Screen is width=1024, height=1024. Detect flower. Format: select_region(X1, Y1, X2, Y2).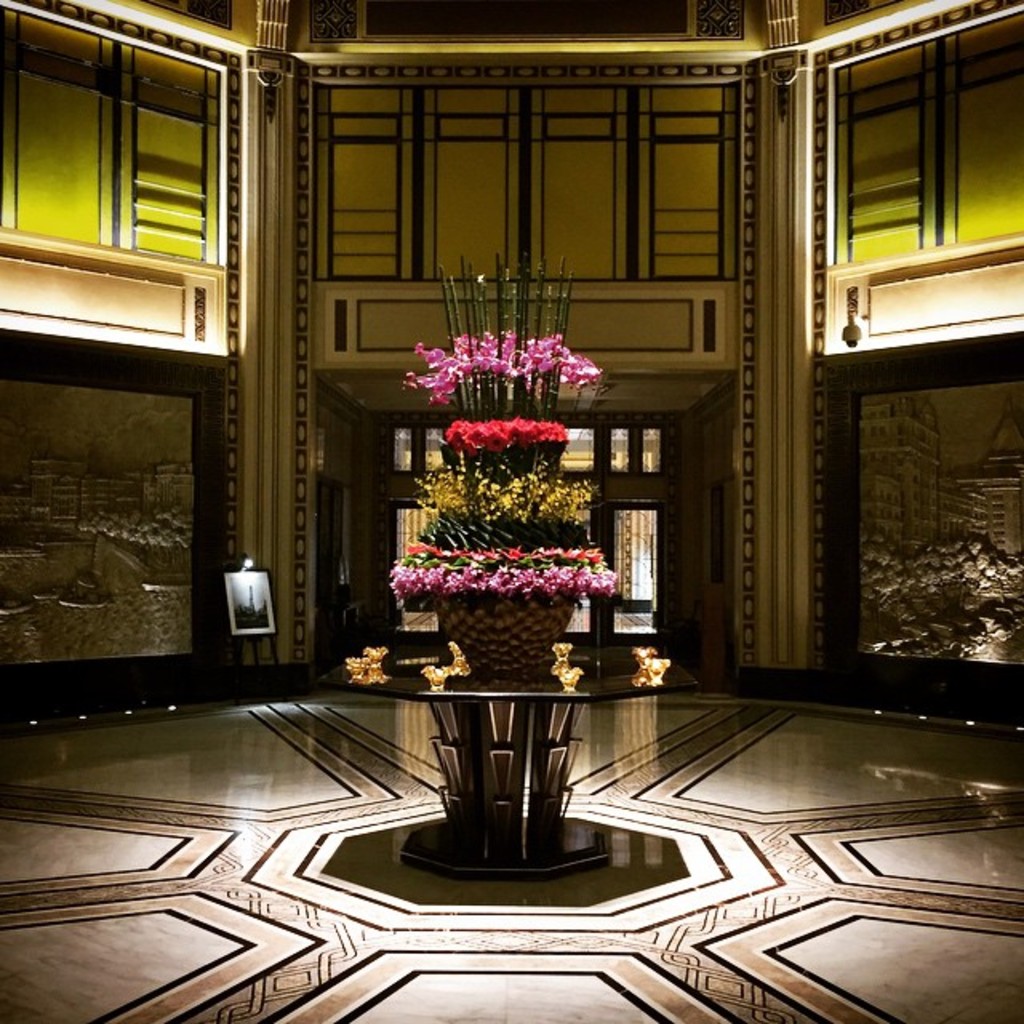
select_region(477, 429, 498, 451).
